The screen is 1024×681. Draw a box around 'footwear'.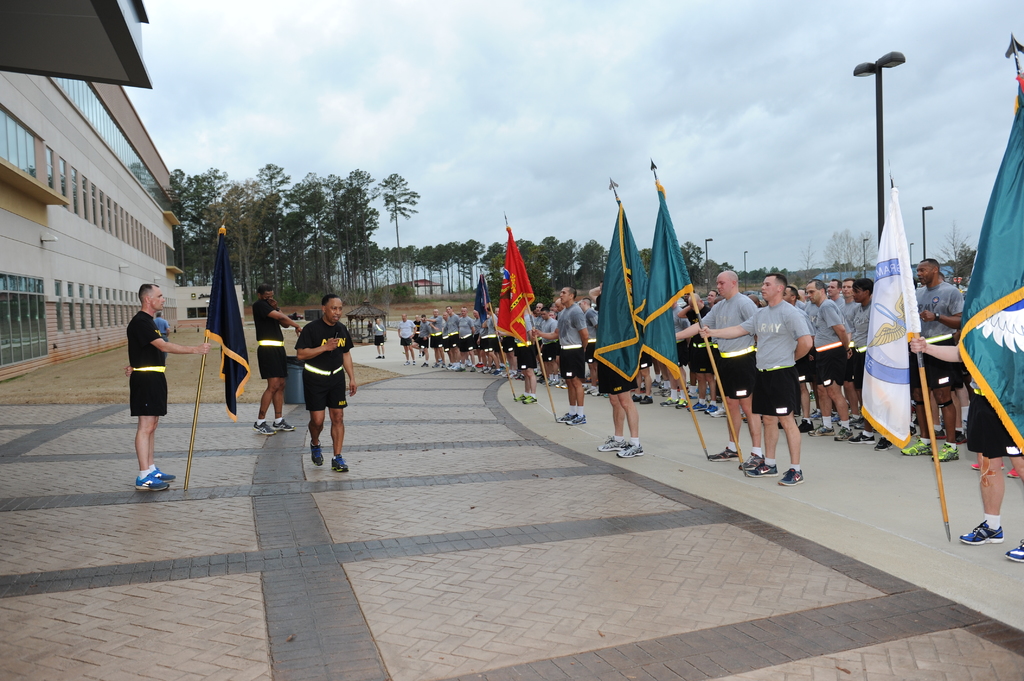
select_region(154, 465, 175, 479).
